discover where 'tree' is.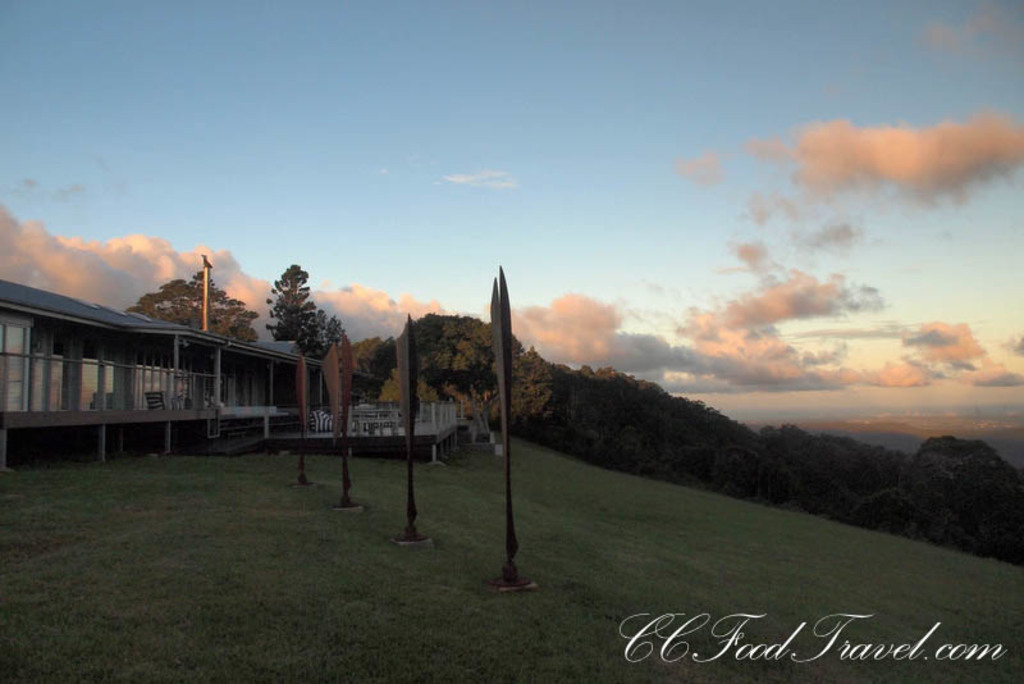
Discovered at [353, 334, 406, 383].
